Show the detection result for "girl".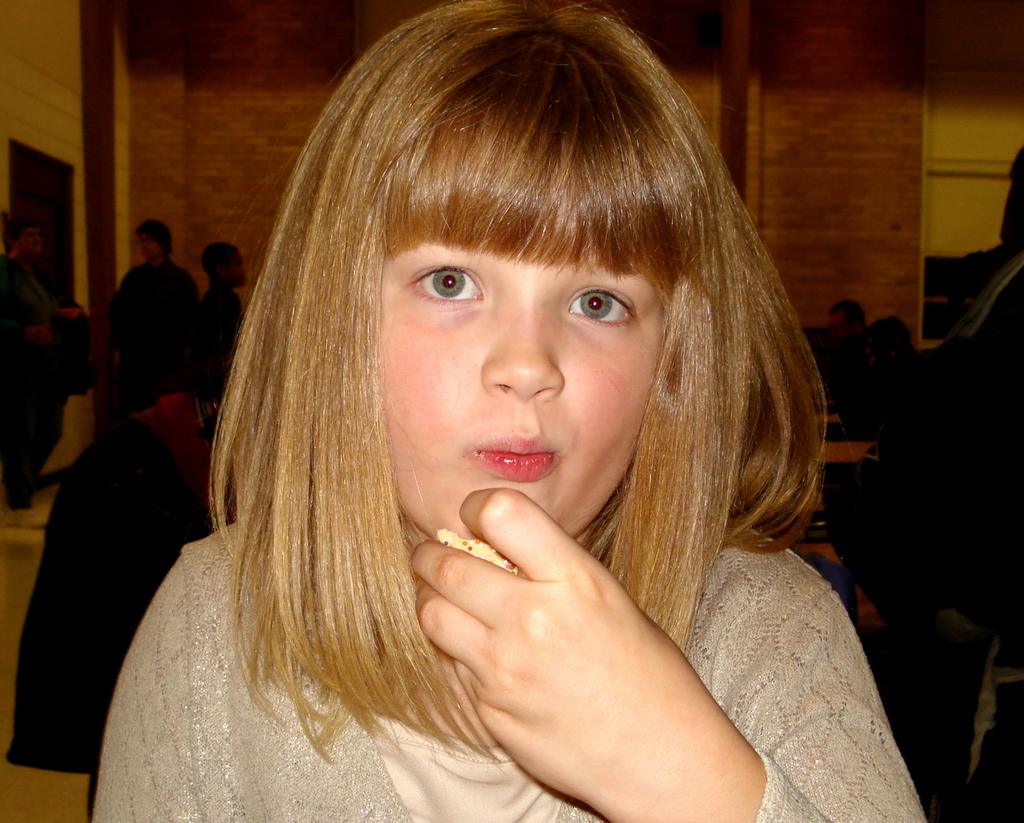
(left=90, top=0, right=927, bottom=822).
